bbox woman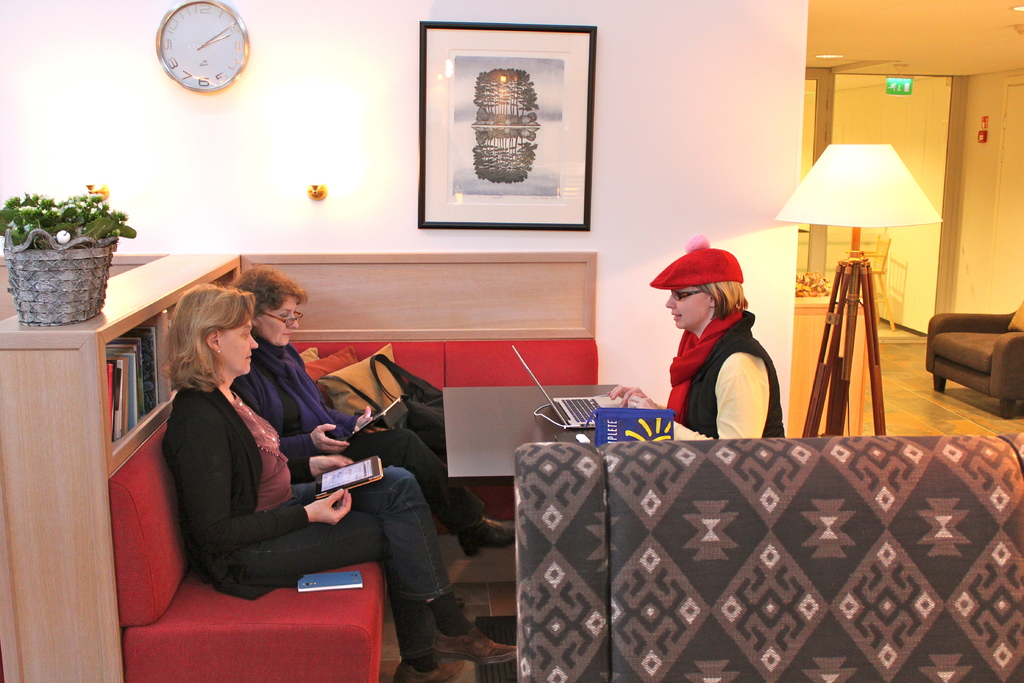
611:239:790:440
